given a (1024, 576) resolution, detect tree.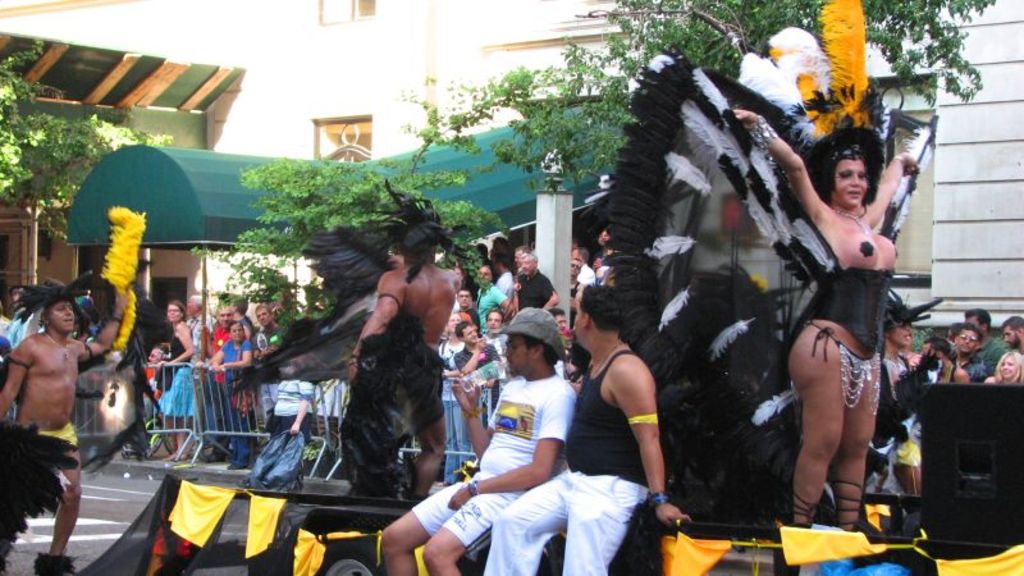
box(0, 32, 172, 229).
